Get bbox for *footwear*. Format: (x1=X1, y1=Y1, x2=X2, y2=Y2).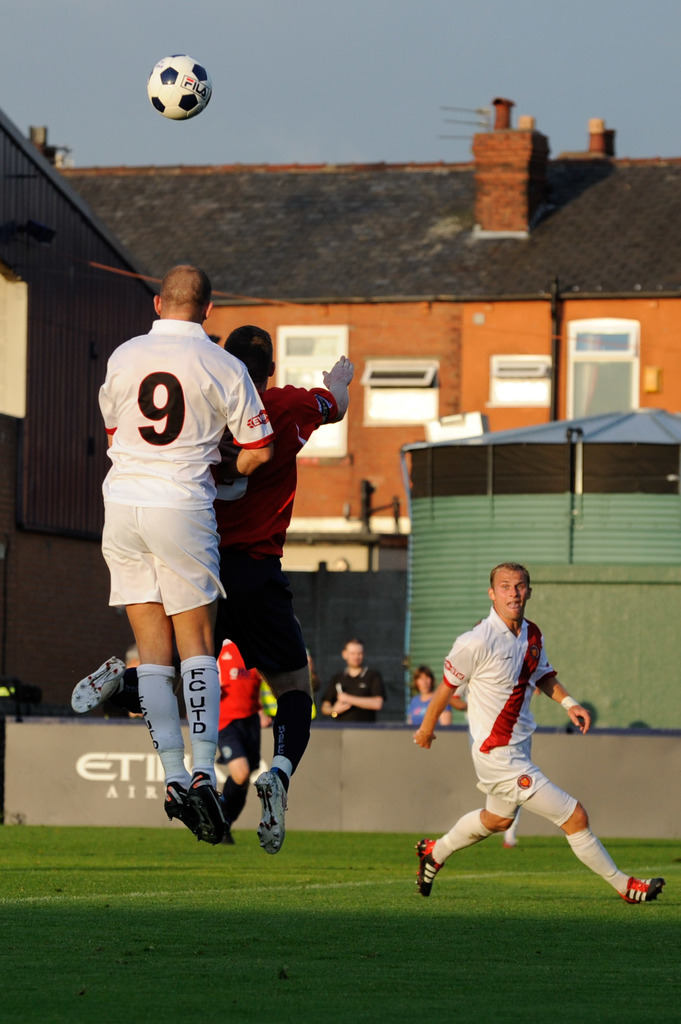
(x1=190, y1=772, x2=232, y2=841).
